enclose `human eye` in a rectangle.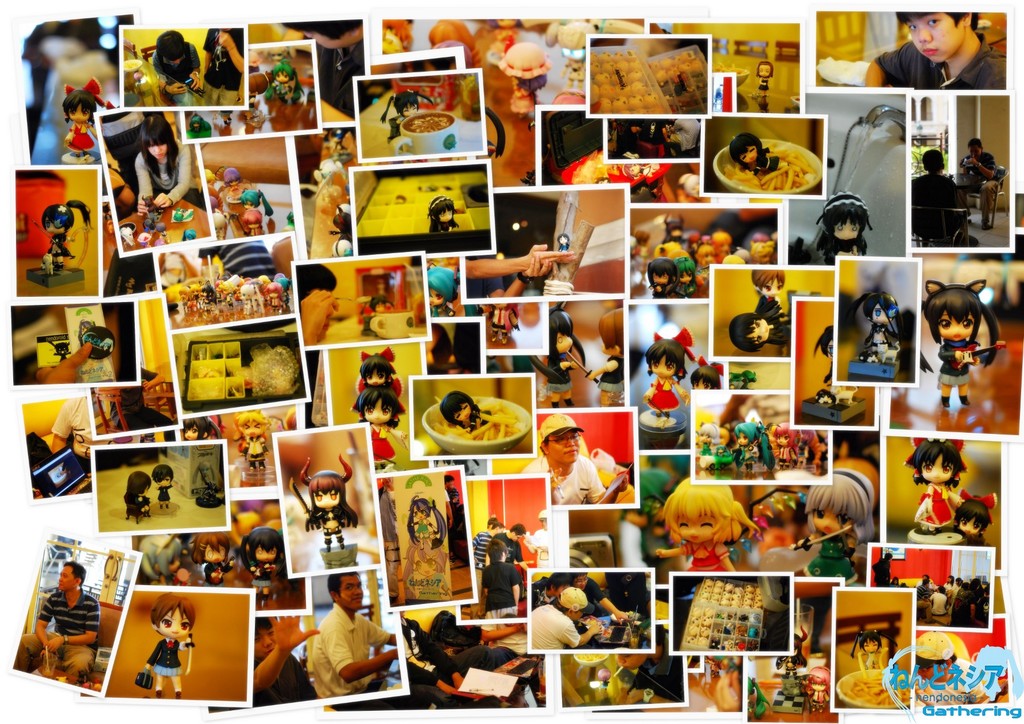
<bbox>756, 335, 762, 346</bbox>.
